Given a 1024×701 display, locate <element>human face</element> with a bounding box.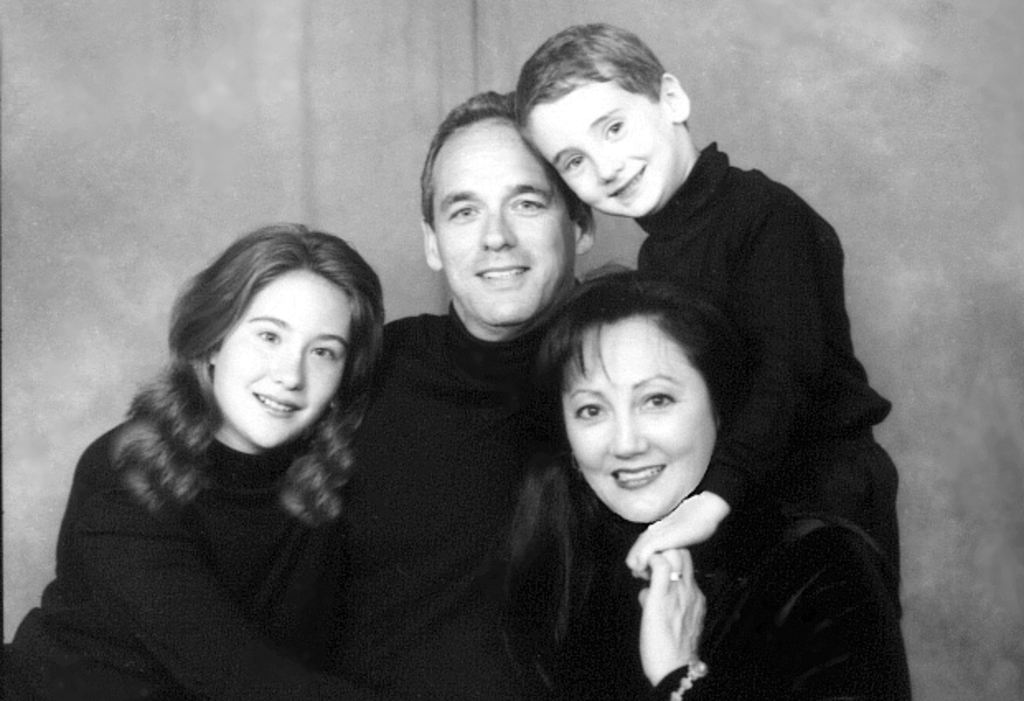
Located: [531,84,673,209].
